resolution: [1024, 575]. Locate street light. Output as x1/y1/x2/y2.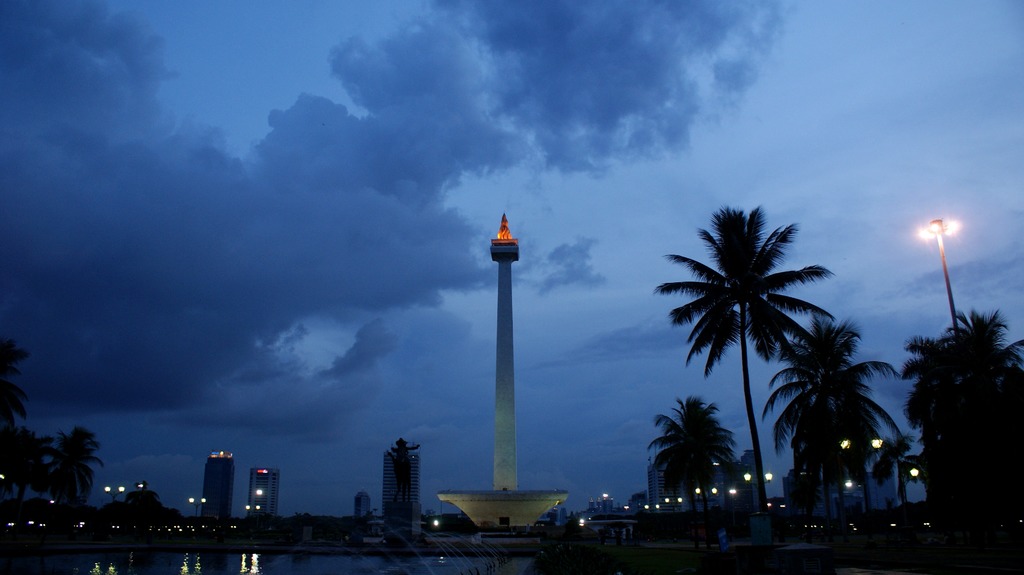
911/215/966/325.
